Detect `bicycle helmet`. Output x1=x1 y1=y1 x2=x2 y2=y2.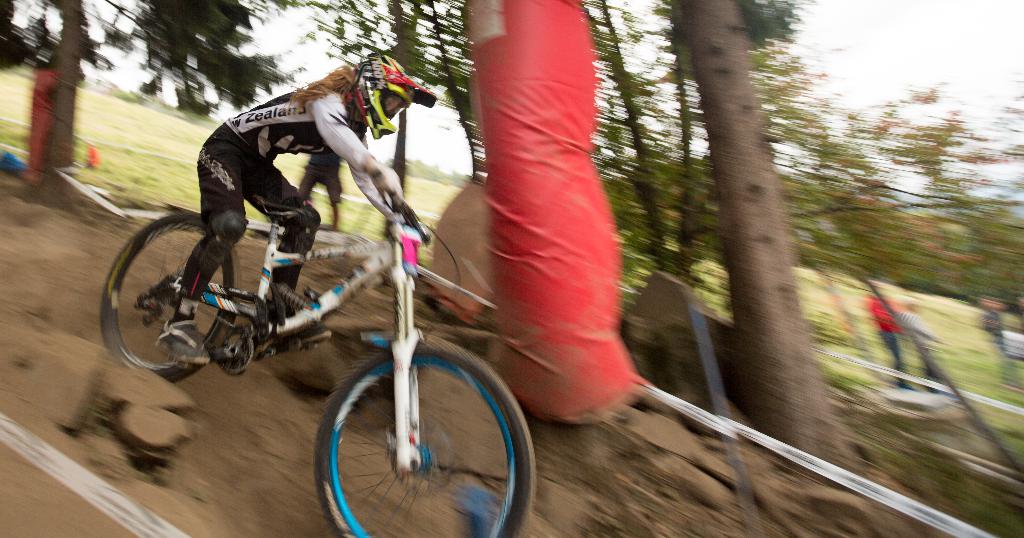
x1=356 y1=54 x2=444 y2=144.
